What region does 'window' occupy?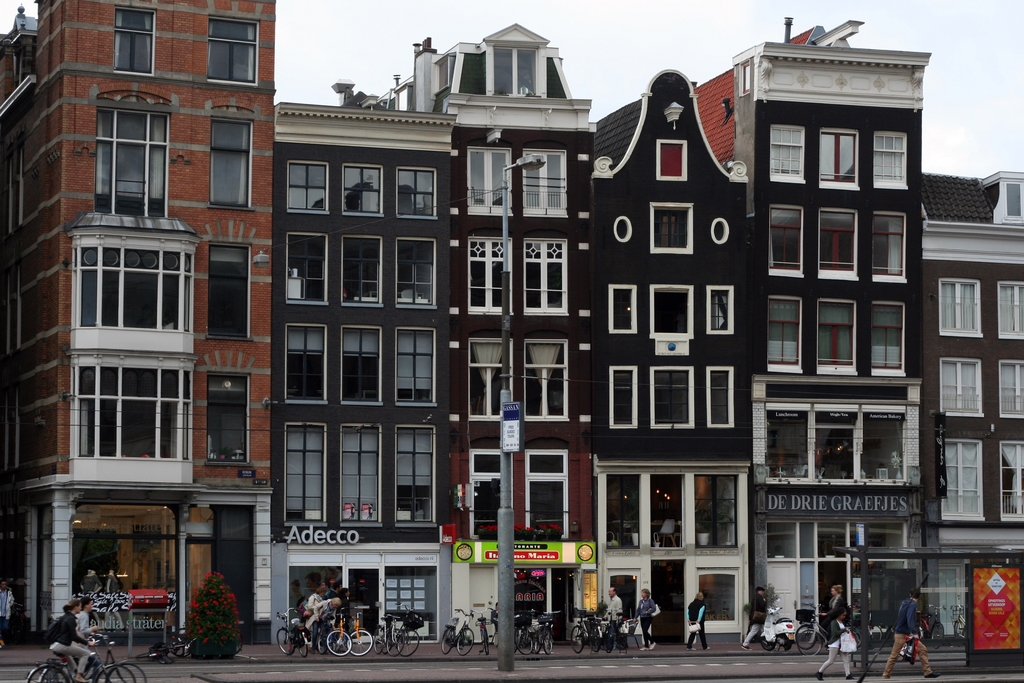
bbox=[286, 324, 323, 406].
